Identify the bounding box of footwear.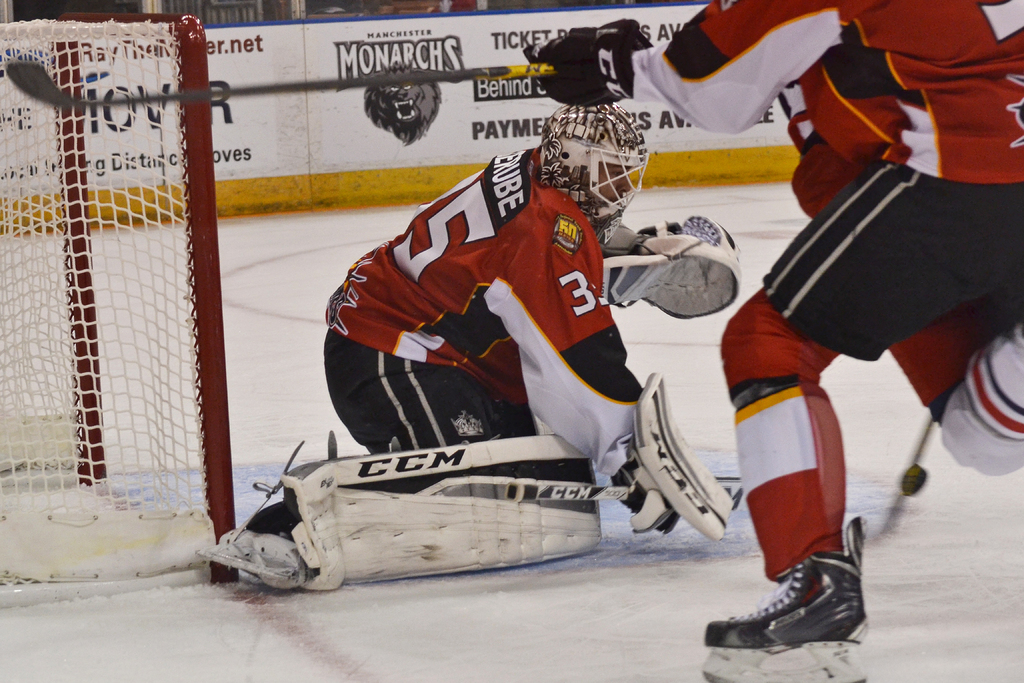
detection(746, 568, 863, 656).
